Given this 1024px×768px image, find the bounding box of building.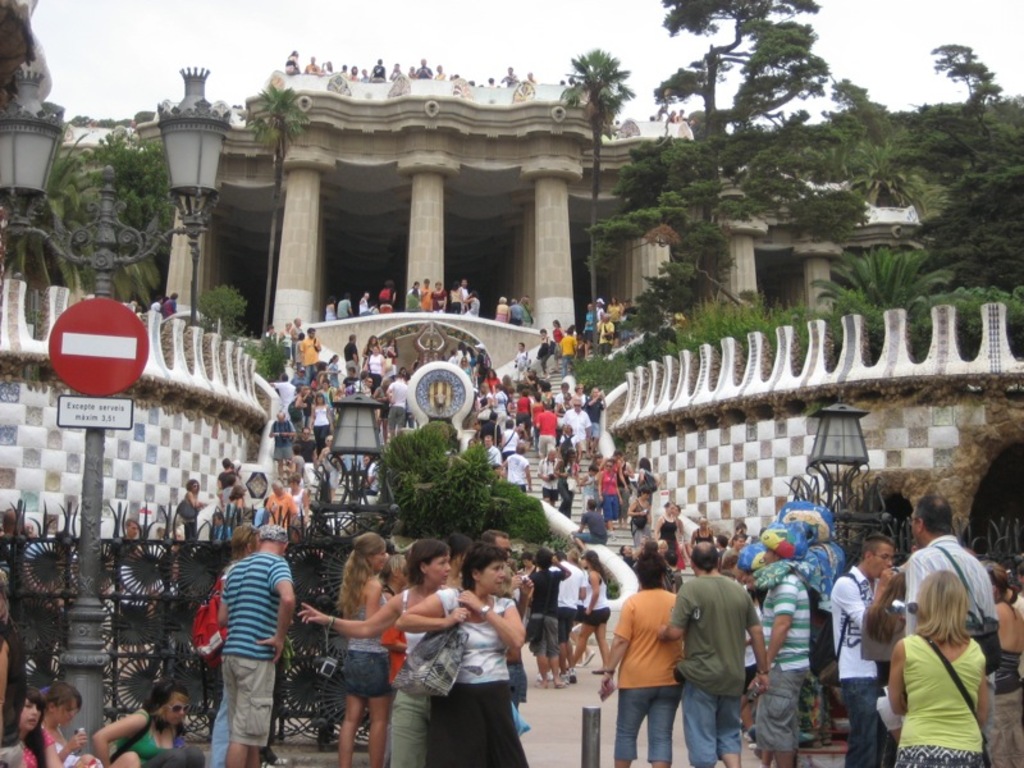
<box>0,0,934,399</box>.
